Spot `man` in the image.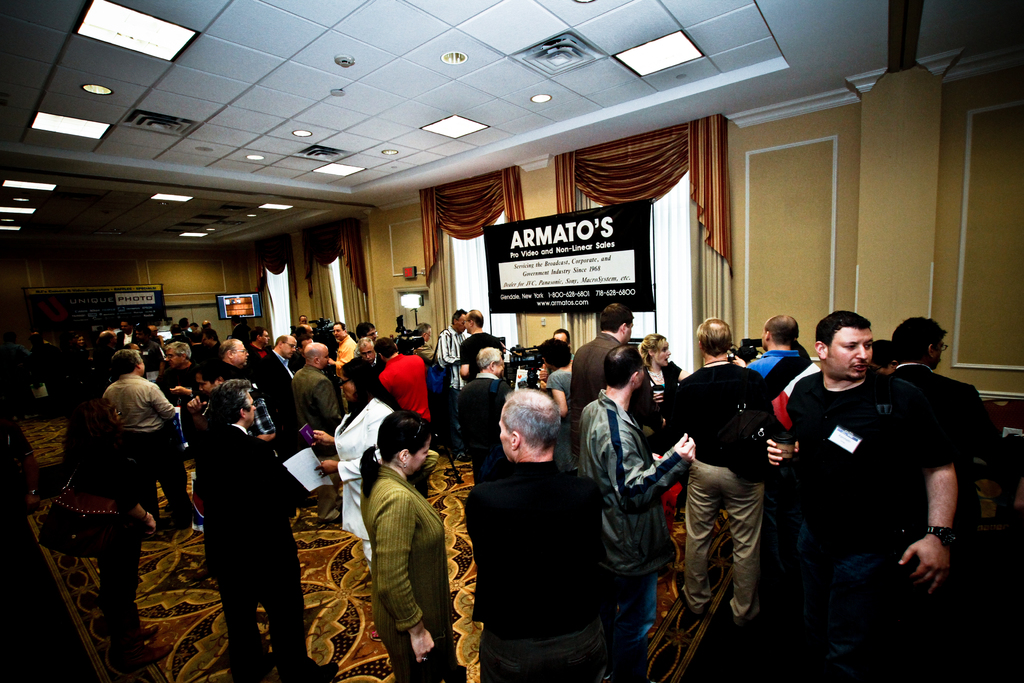
`man` found at 887,311,988,541.
